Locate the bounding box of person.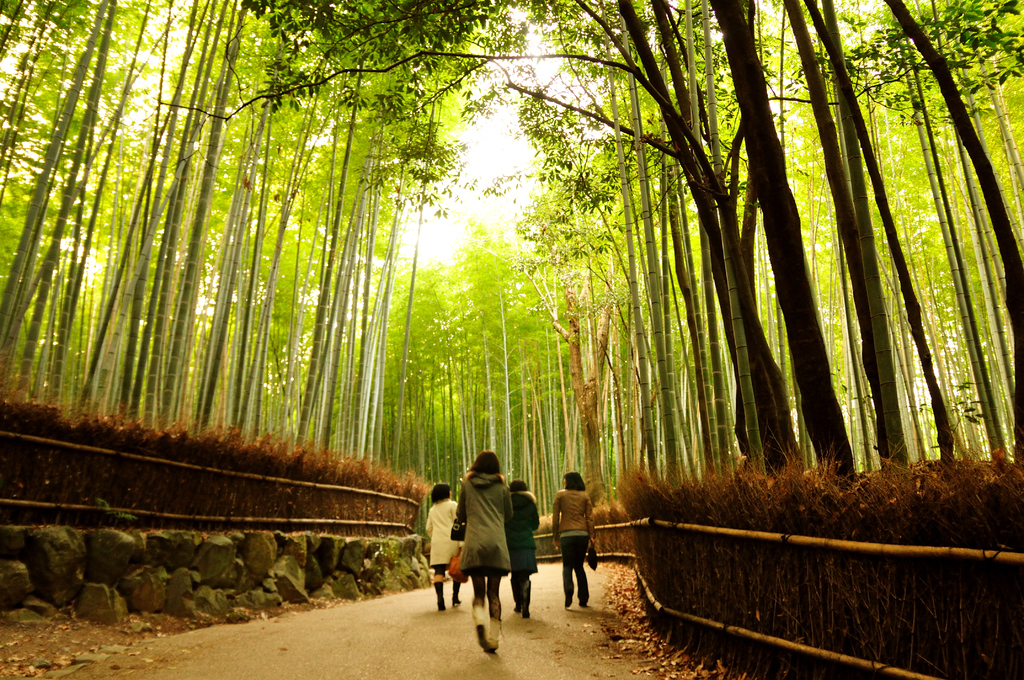
Bounding box: (x1=454, y1=448, x2=515, y2=654).
